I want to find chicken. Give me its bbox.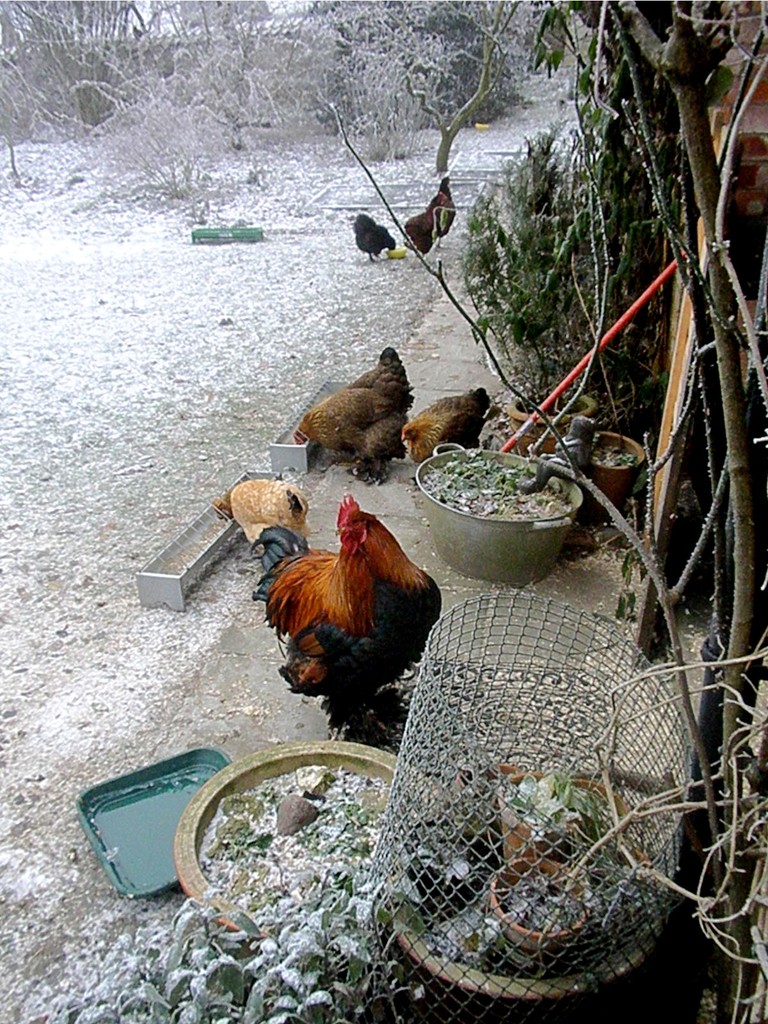
bbox=[355, 211, 401, 266].
